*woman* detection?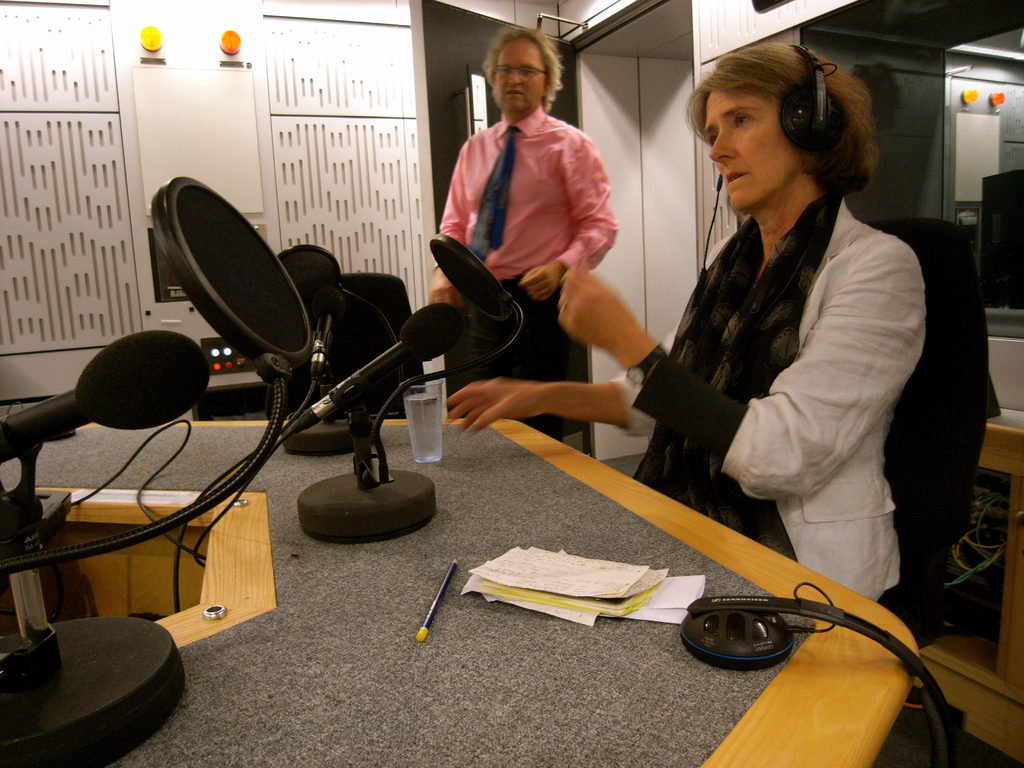
pyautogui.locateOnScreen(403, 67, 906, 633)
